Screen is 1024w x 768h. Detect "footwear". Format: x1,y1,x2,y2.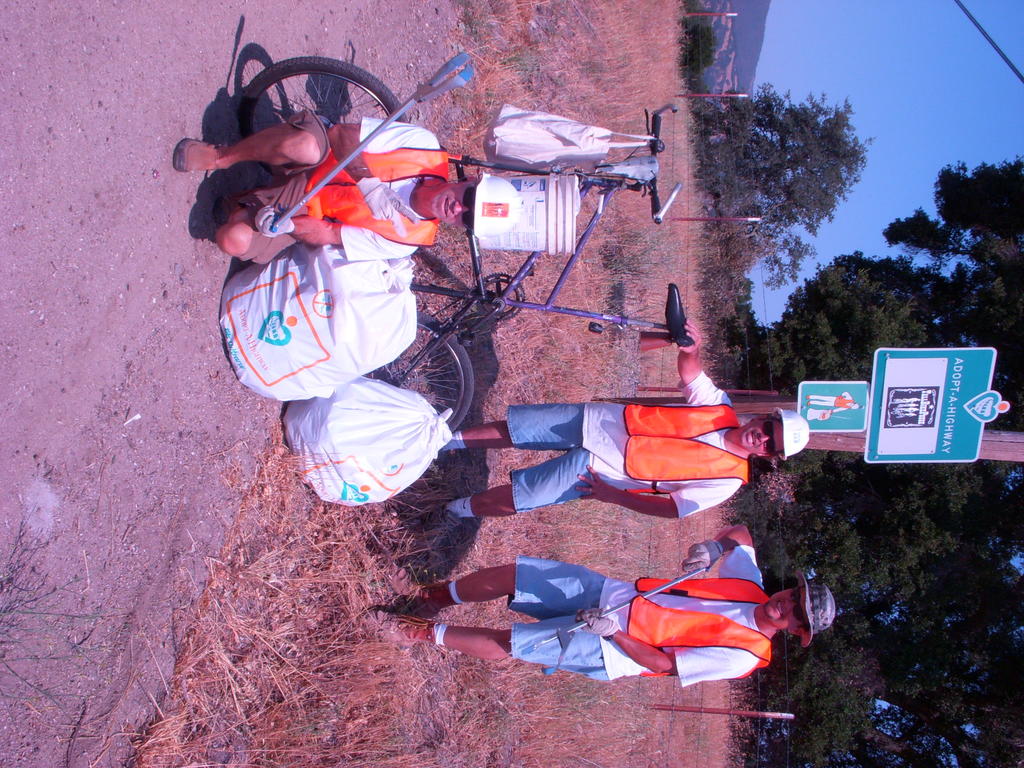
388,561,463,618.
